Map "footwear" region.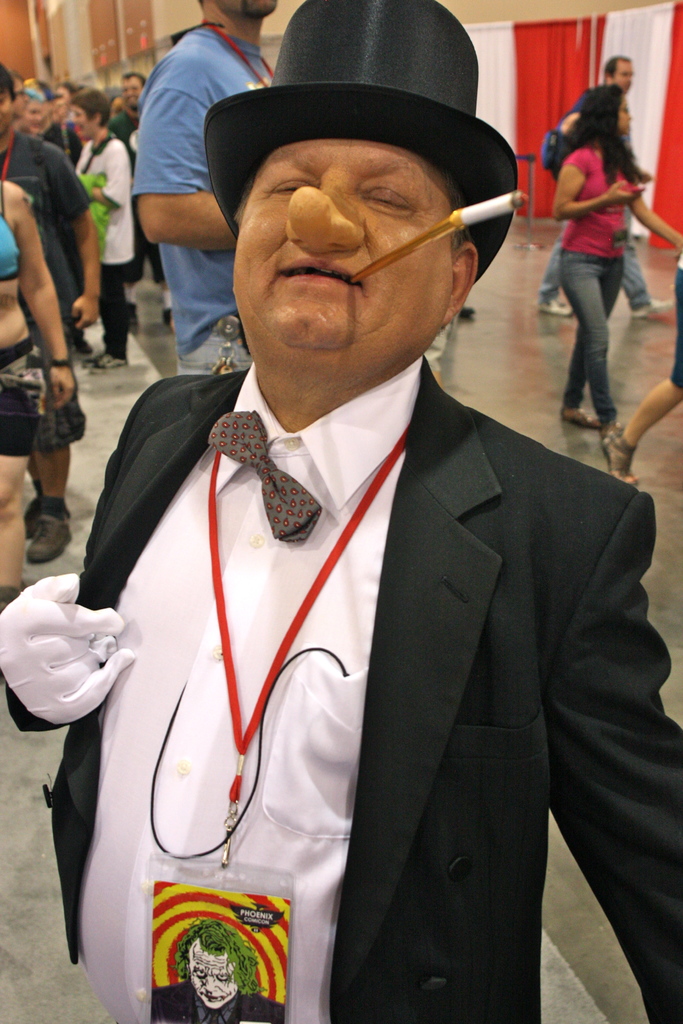
Mapped to (left=83, top=350, right=126, bottom=371).
